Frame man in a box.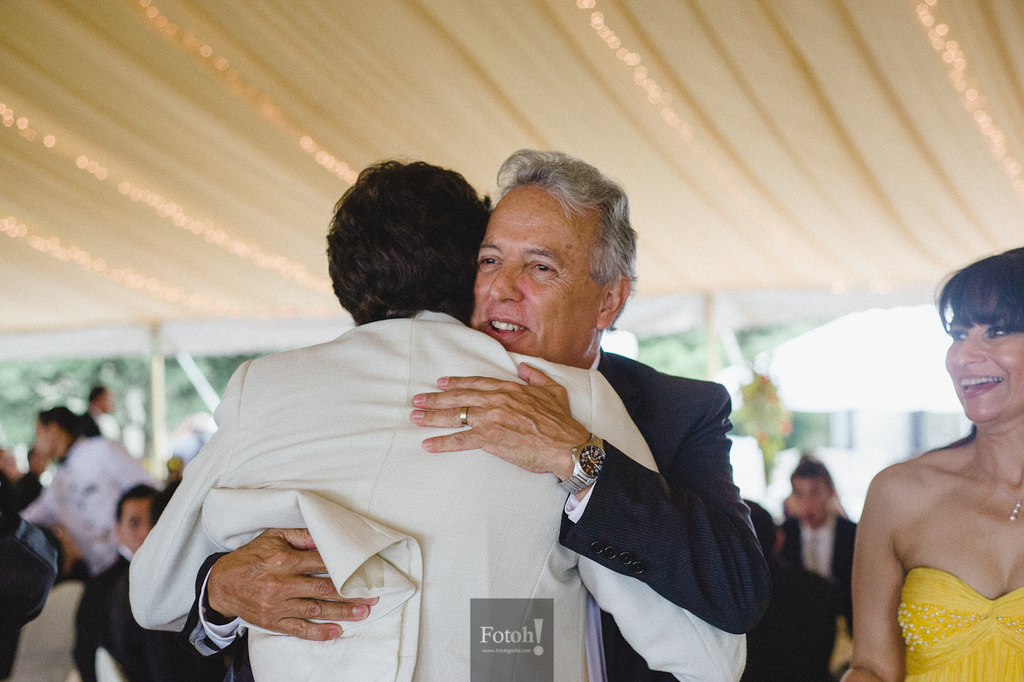
[72,479,254,681].
